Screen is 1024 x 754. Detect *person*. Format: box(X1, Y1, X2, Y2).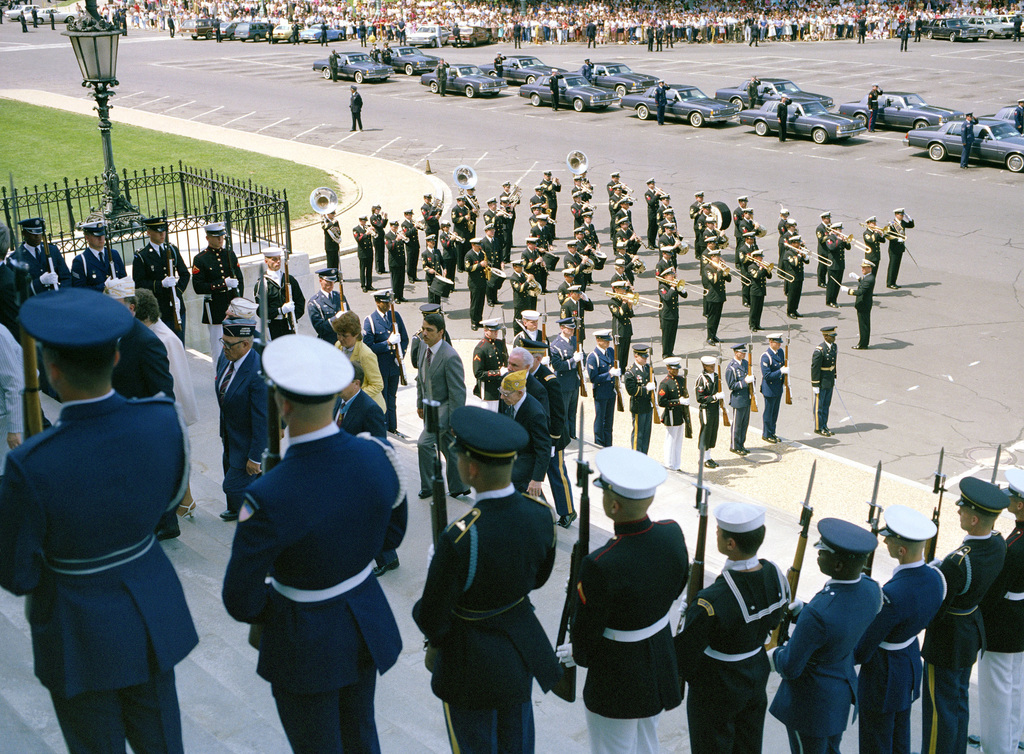
box(550, 68, 563, 111).
